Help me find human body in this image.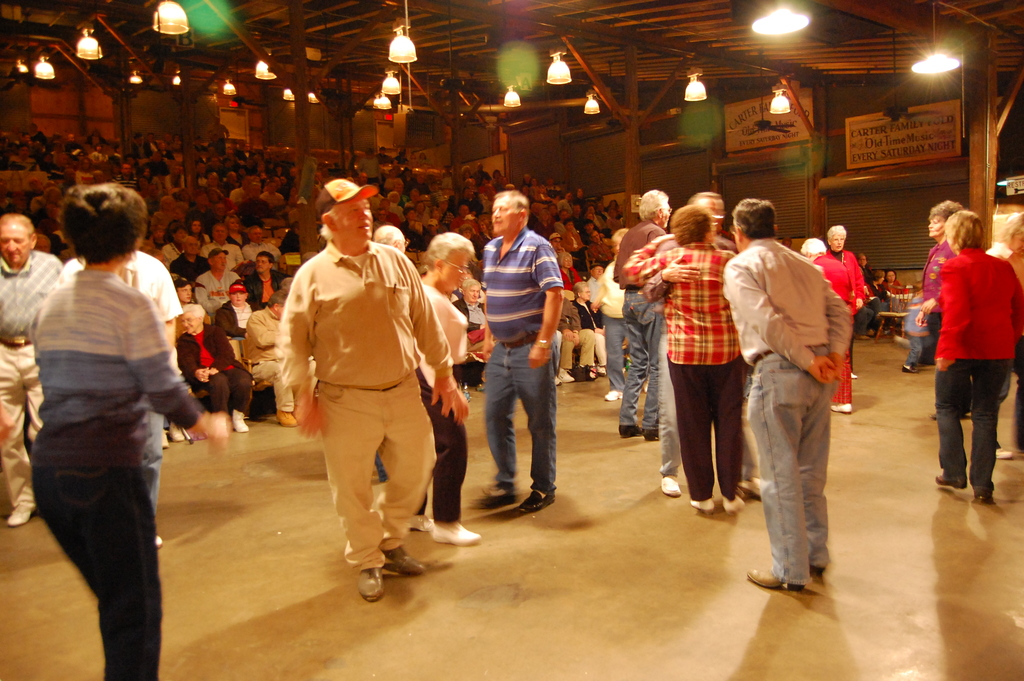
Found it: locate(820, 217, 867, 425).
